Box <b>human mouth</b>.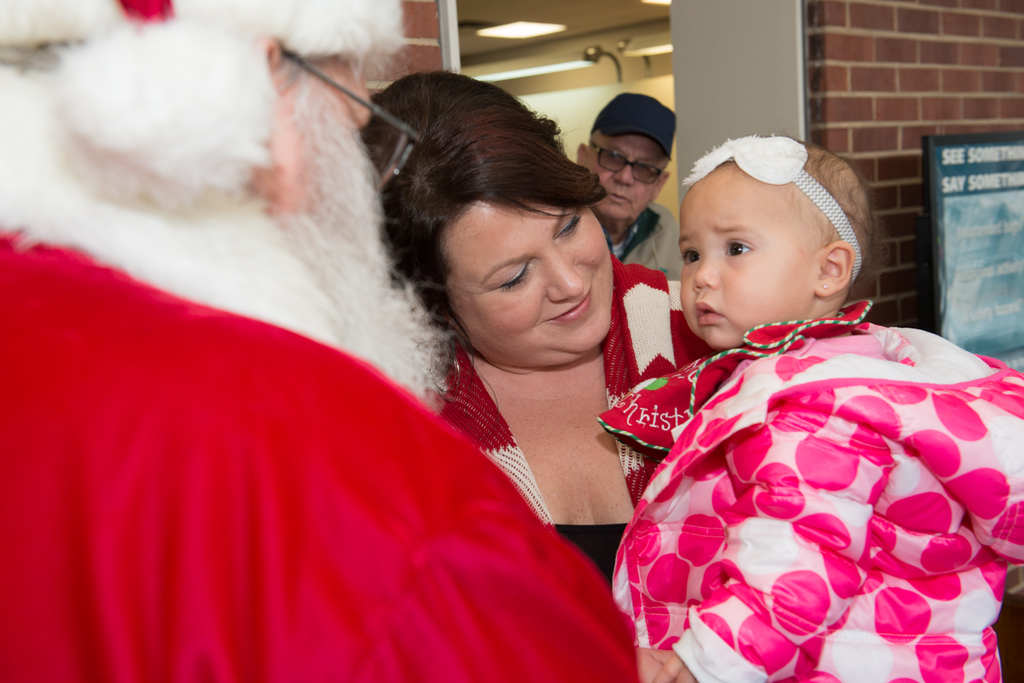
box(604, 187, 637, 204).
